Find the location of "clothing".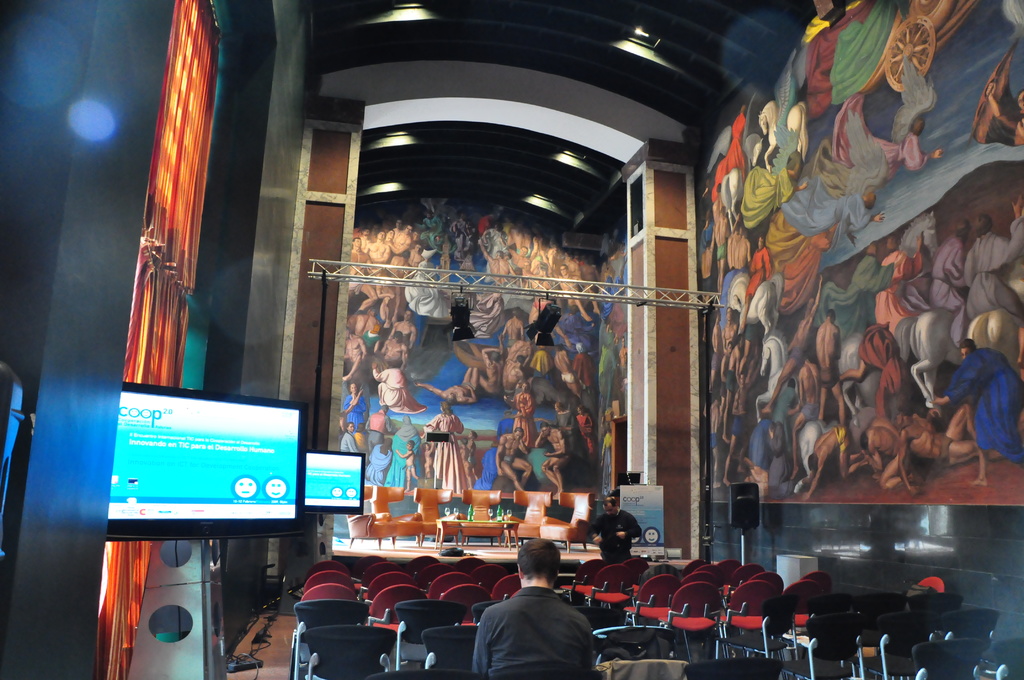
Location: BBox(474, 590, 600, 679).
